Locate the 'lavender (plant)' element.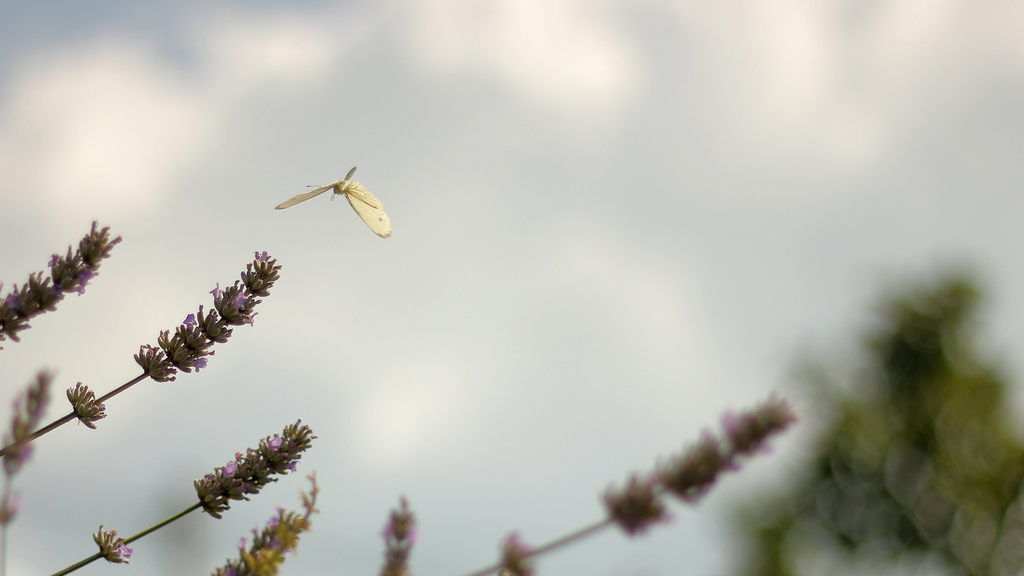
Element bbox: region(27, 423, 314, 575).
